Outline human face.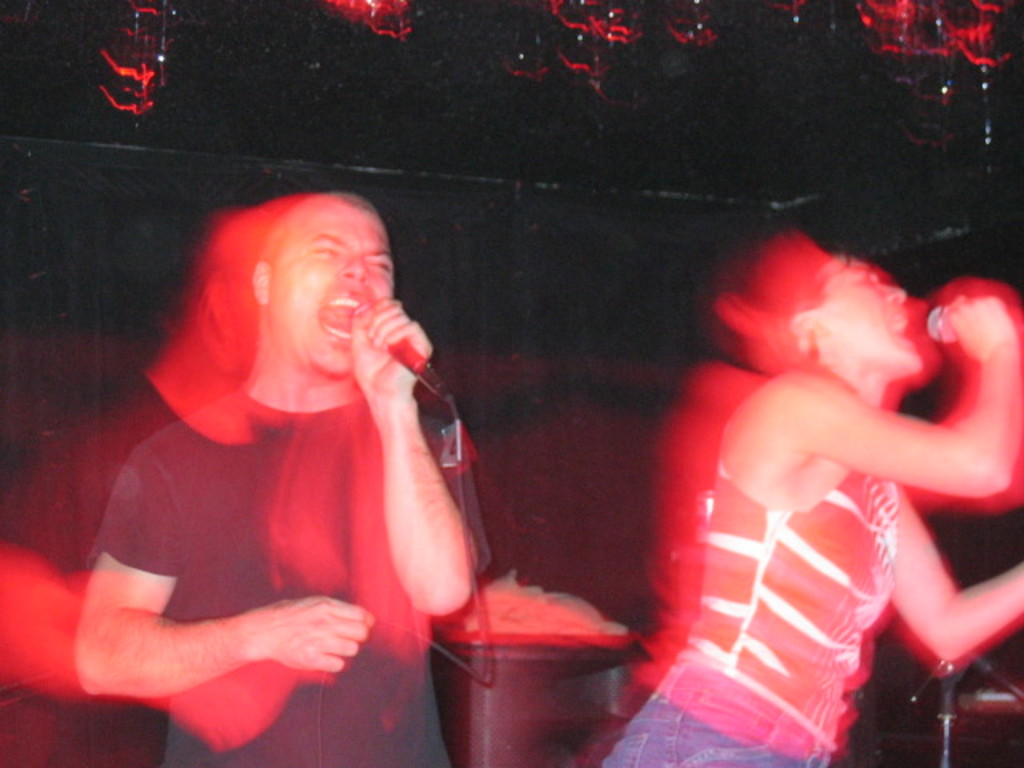
Outline: 278,208,395,371.
